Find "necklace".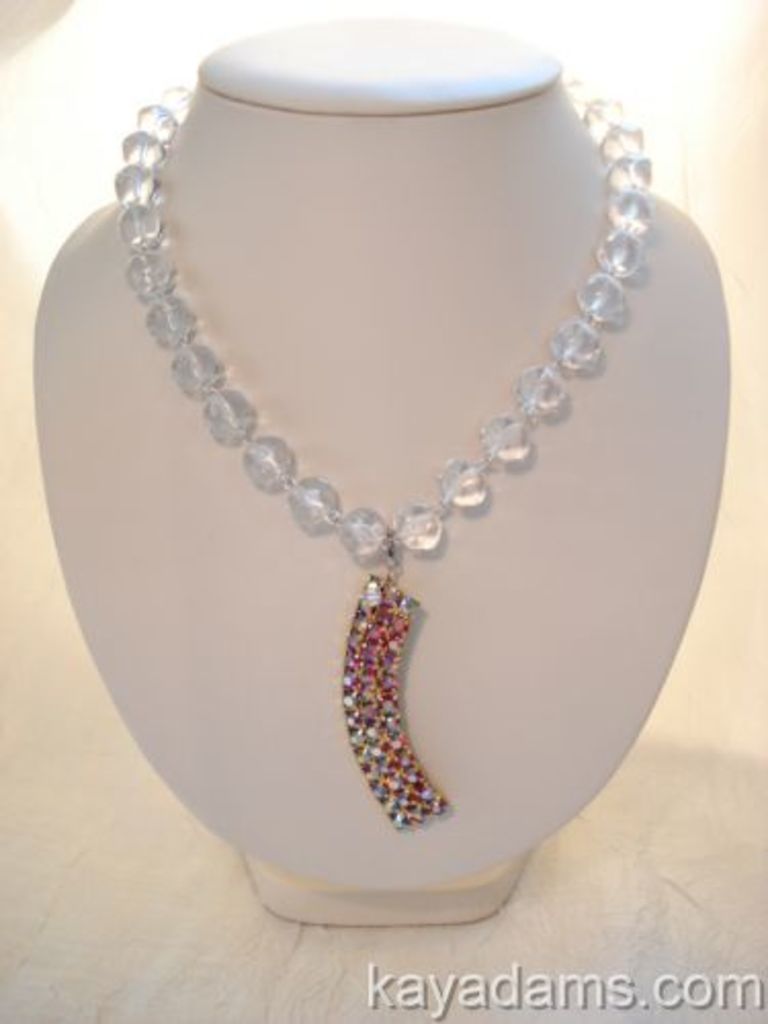
bbox(115, 68, 655, 827).
